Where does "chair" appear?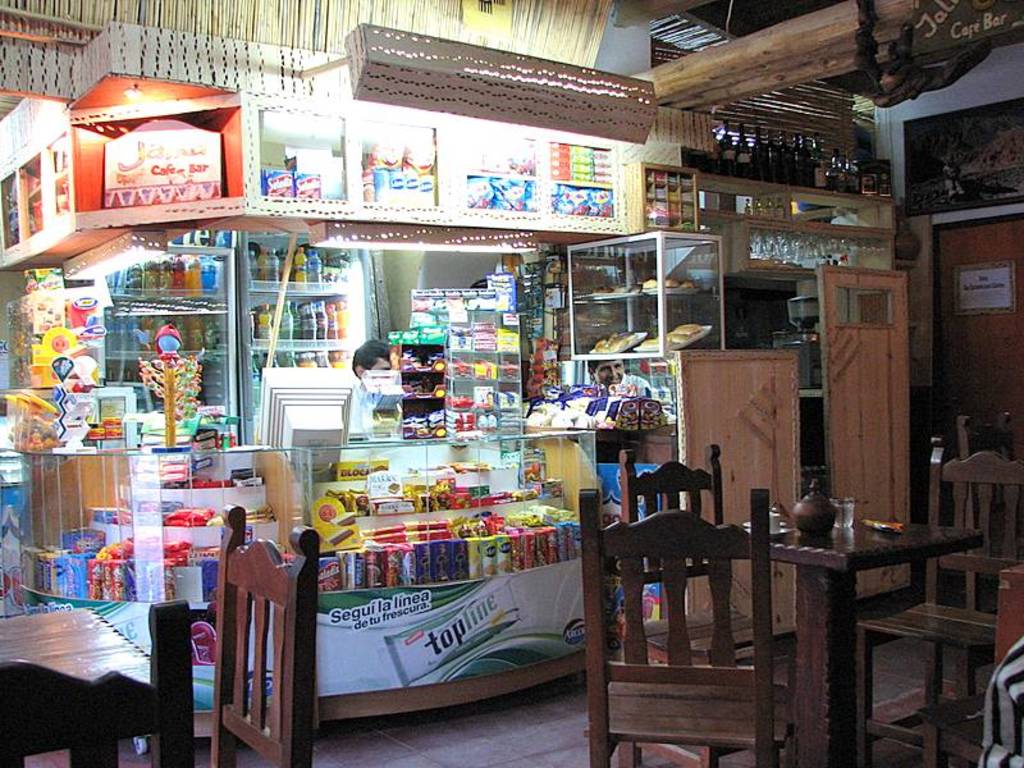
Appears at (left=956, top=413, right=1023, bottom=700).
